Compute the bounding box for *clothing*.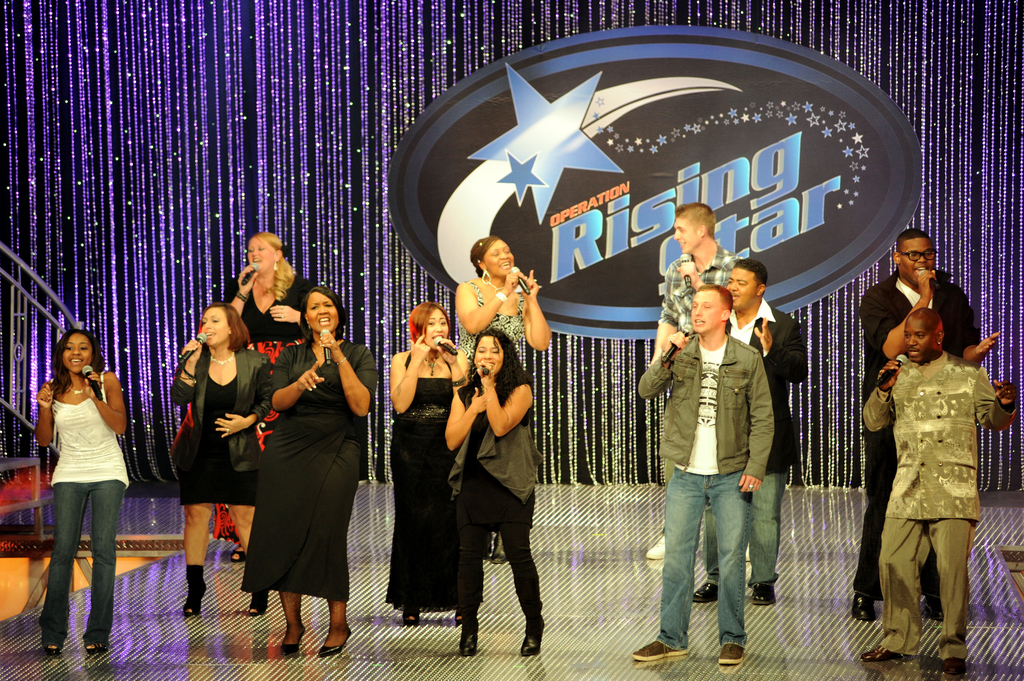
[x1=857, y1=269, x2=978, y2=593].
